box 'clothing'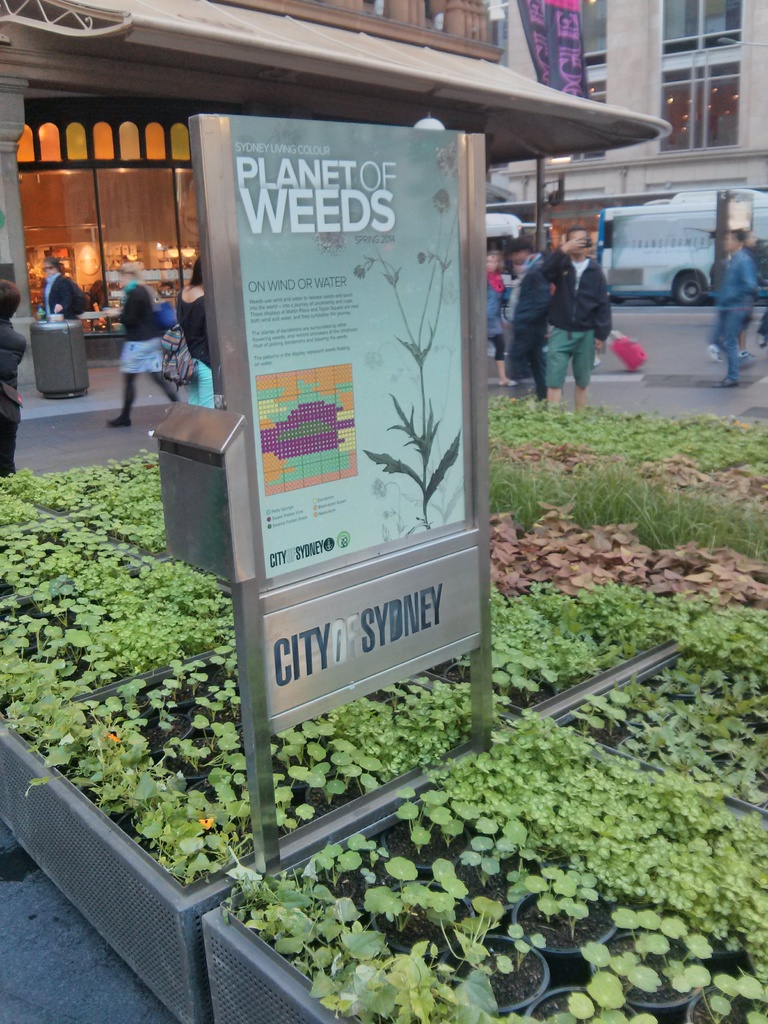
{"left": 0, "top": 323, "right": 30, "bottom": 481}
